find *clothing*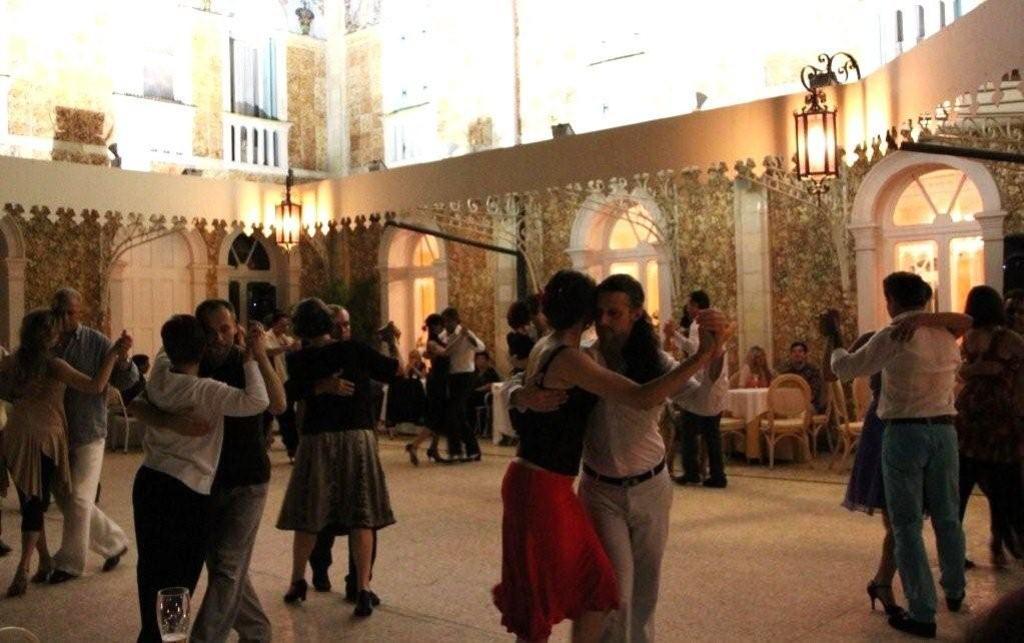
[649,308,732,491]
